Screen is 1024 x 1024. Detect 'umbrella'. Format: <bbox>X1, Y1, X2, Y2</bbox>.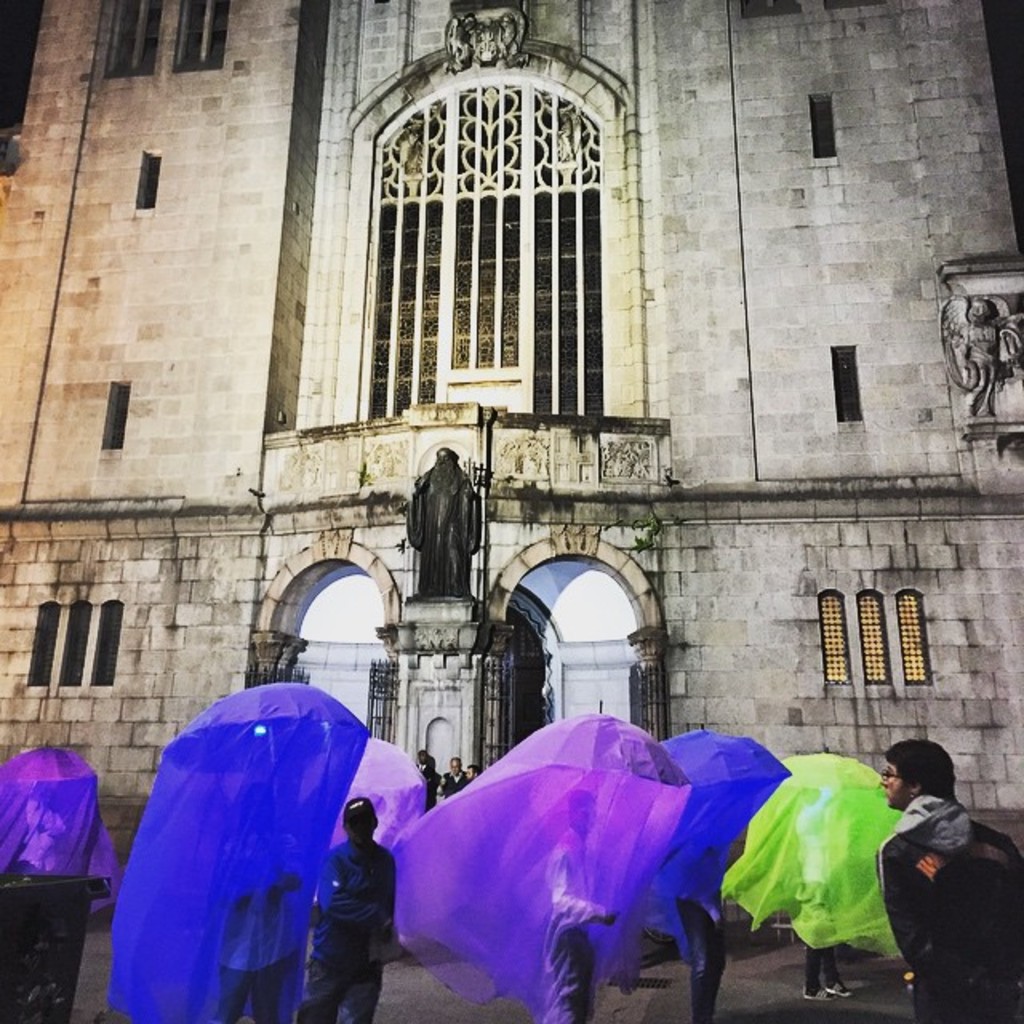
<bbox>0, 741, 101, 787</bbox>.
